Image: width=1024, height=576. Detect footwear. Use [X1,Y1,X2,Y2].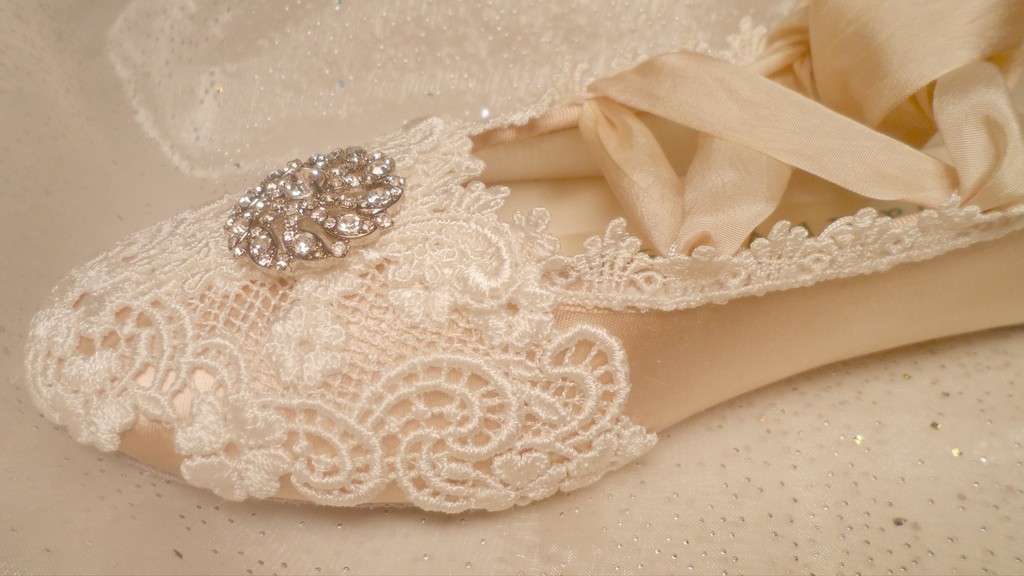
[165,51,1023,495].
